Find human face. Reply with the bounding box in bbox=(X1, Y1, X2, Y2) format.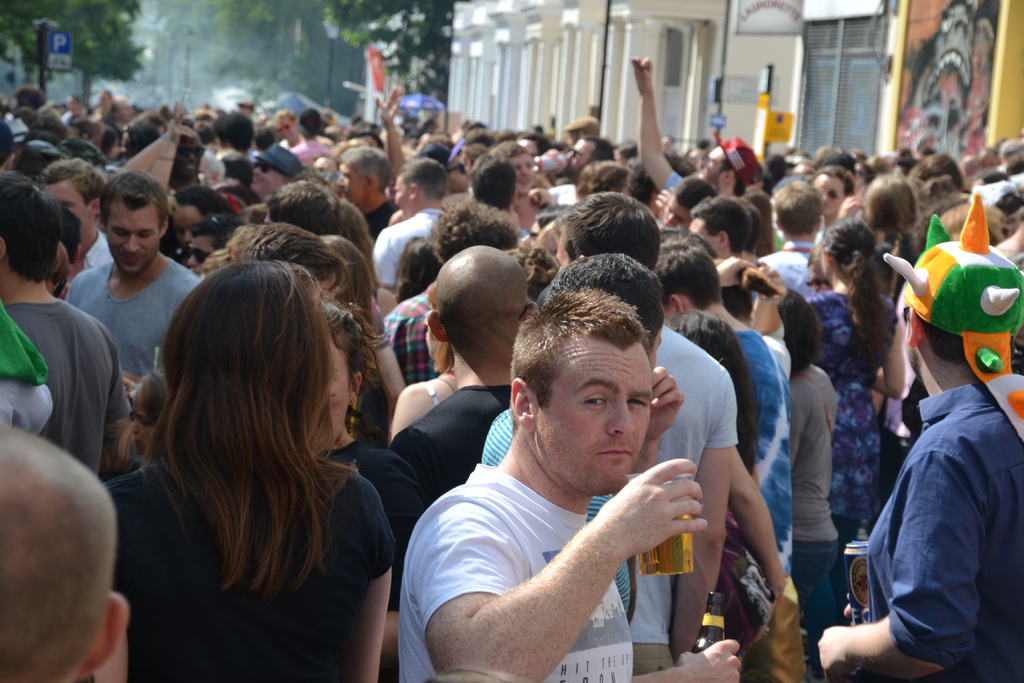
bbox=(698, 145, 726, 183).
